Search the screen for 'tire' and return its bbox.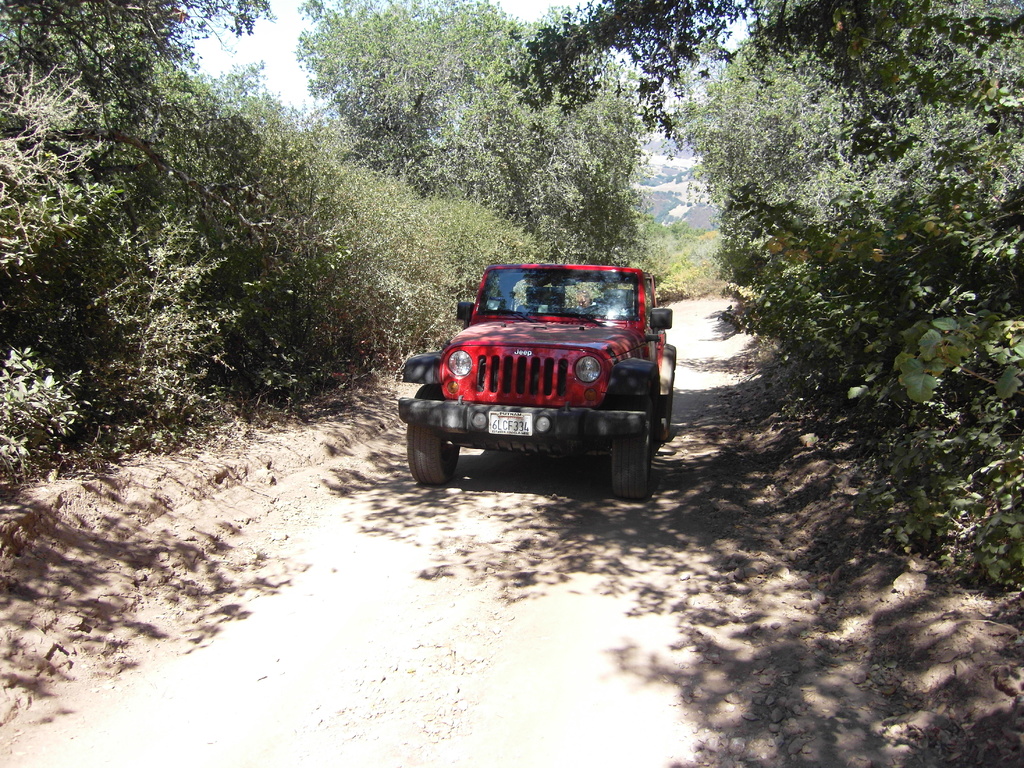
Found: box=[657, 376, 676, 440].
